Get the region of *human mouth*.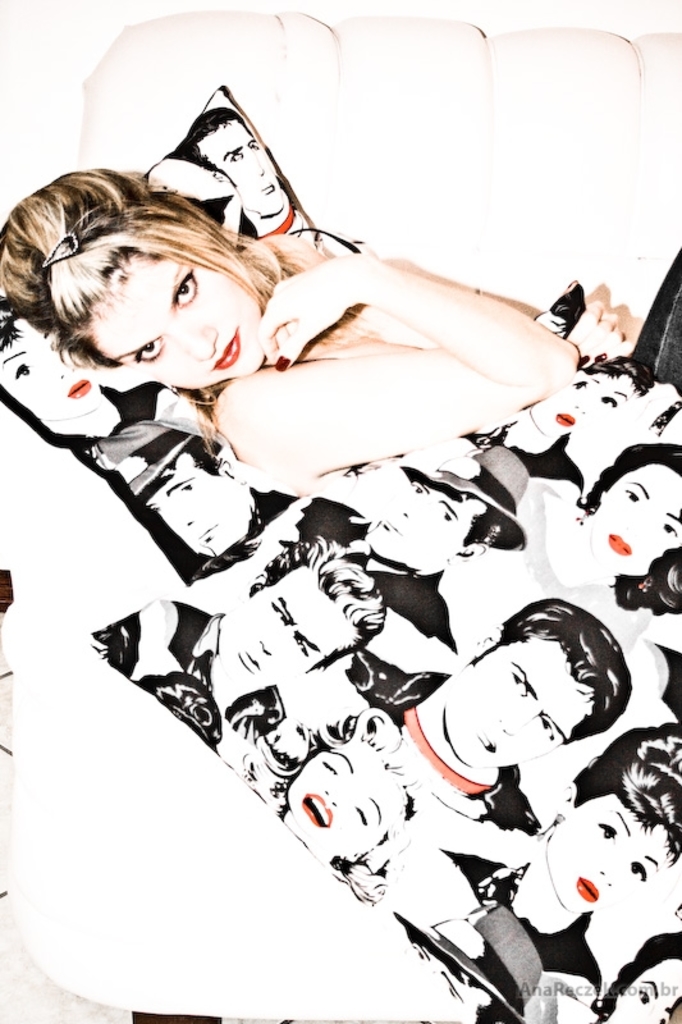
[191, 515, 218, 541].
